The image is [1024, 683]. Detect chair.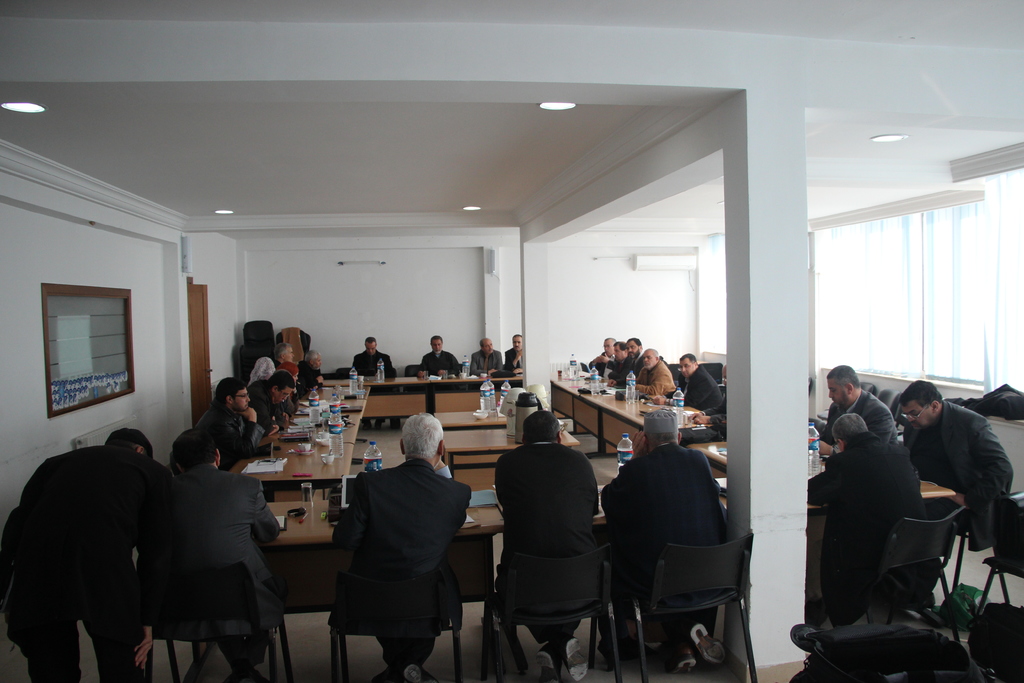
Detection: (932, 533, 1008, 612).
